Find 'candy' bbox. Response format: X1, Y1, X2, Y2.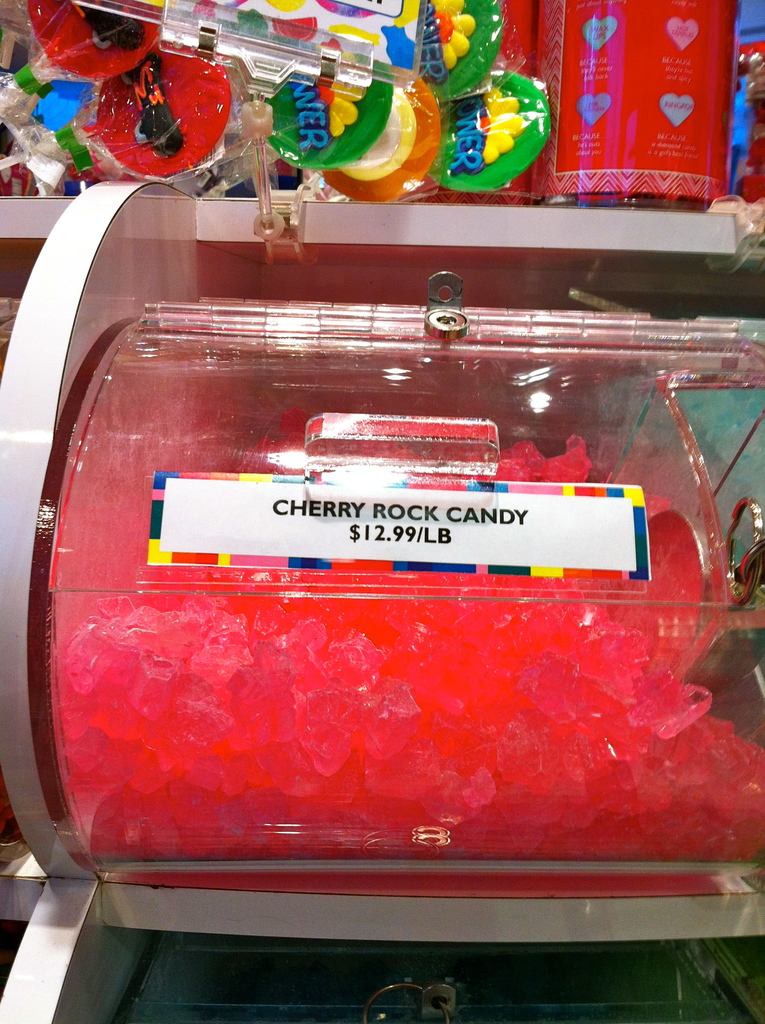
328, 70, 452, 209.
